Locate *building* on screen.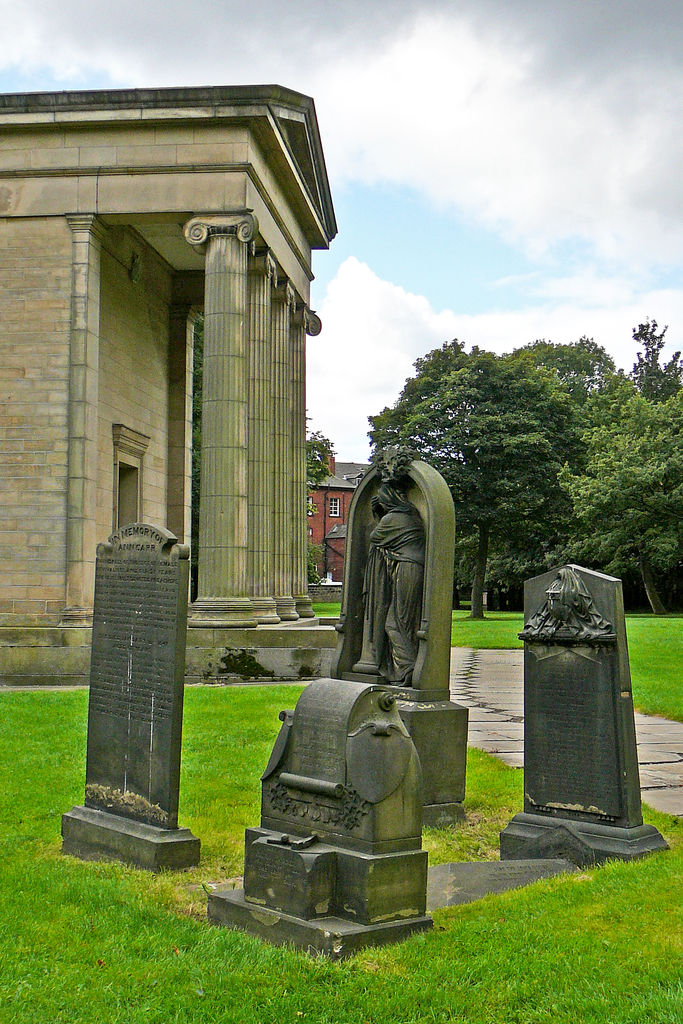
On screen at bbox(306, 454, 368, 582).
